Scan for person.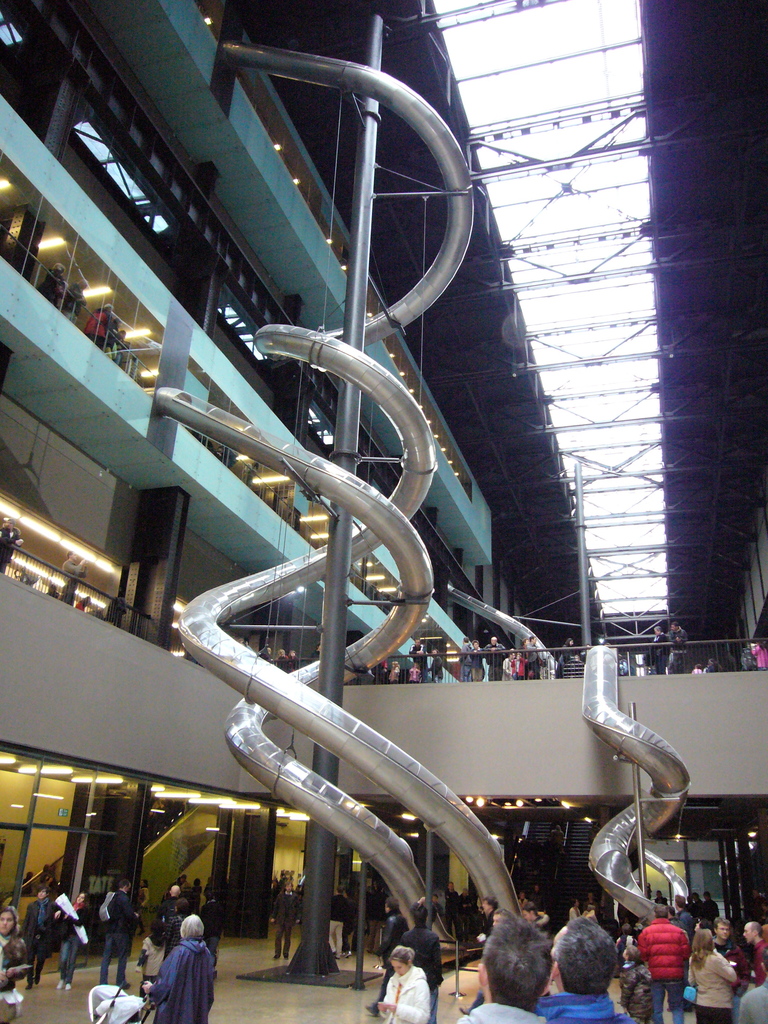
Scan result: bbox=[24, 886, 56, 984].
